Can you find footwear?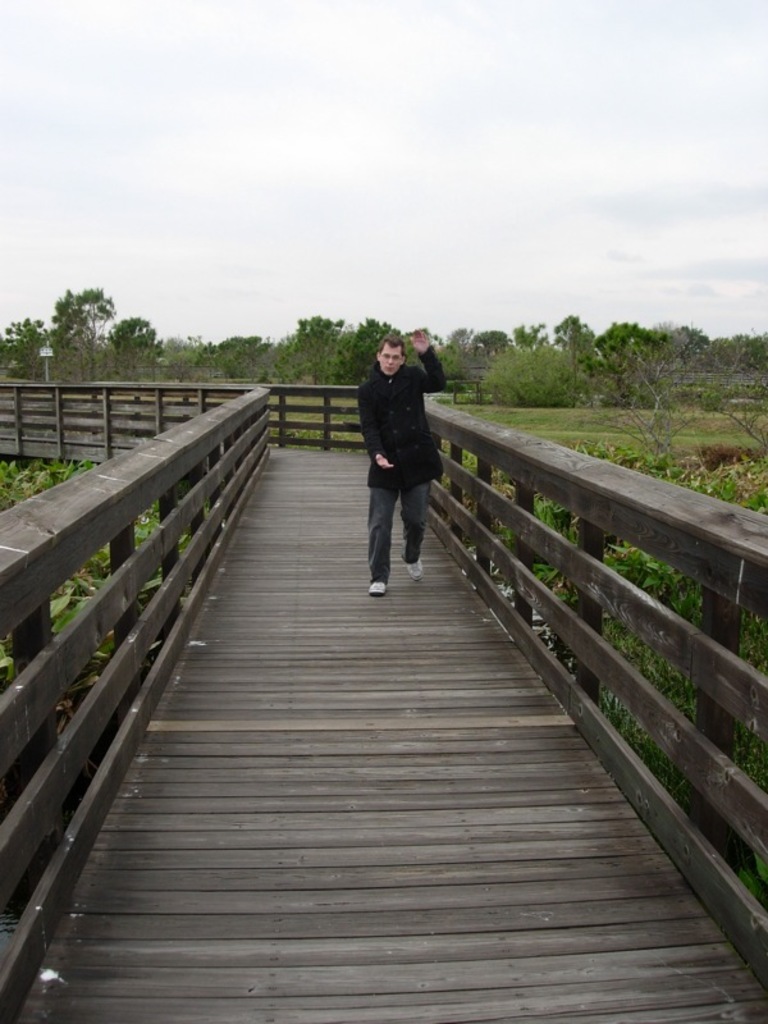
Yes, bounding box: select_region(367, 581, 385, 599).
